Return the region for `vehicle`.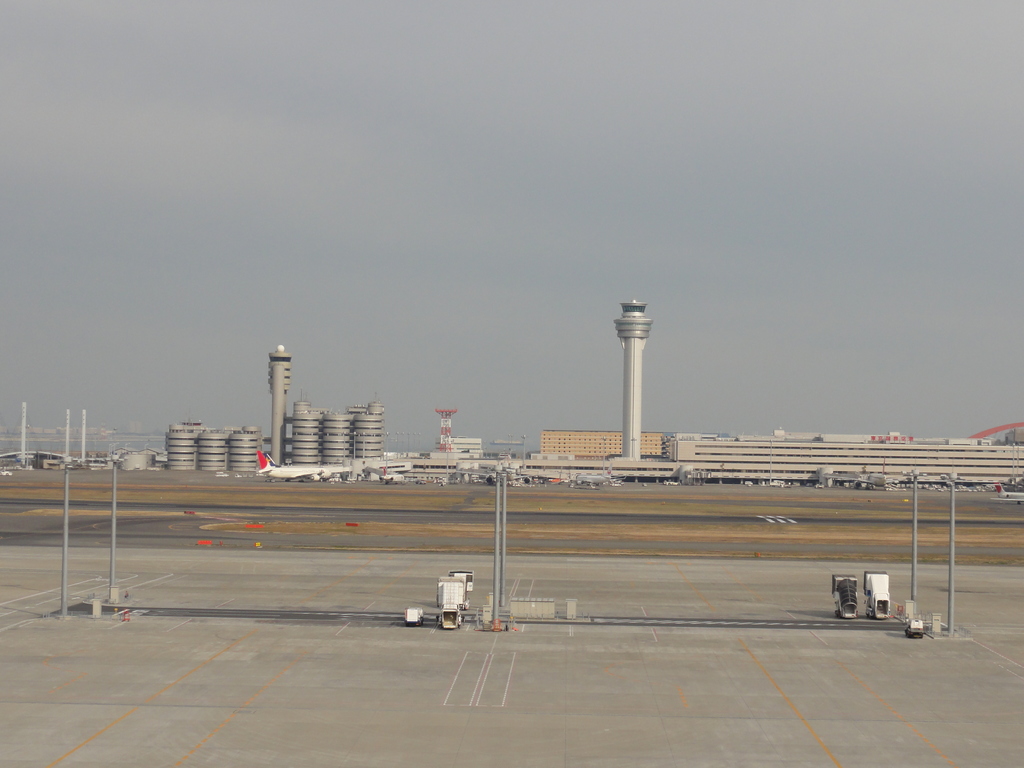
<region>980, 483, 1023, 504</region>.
